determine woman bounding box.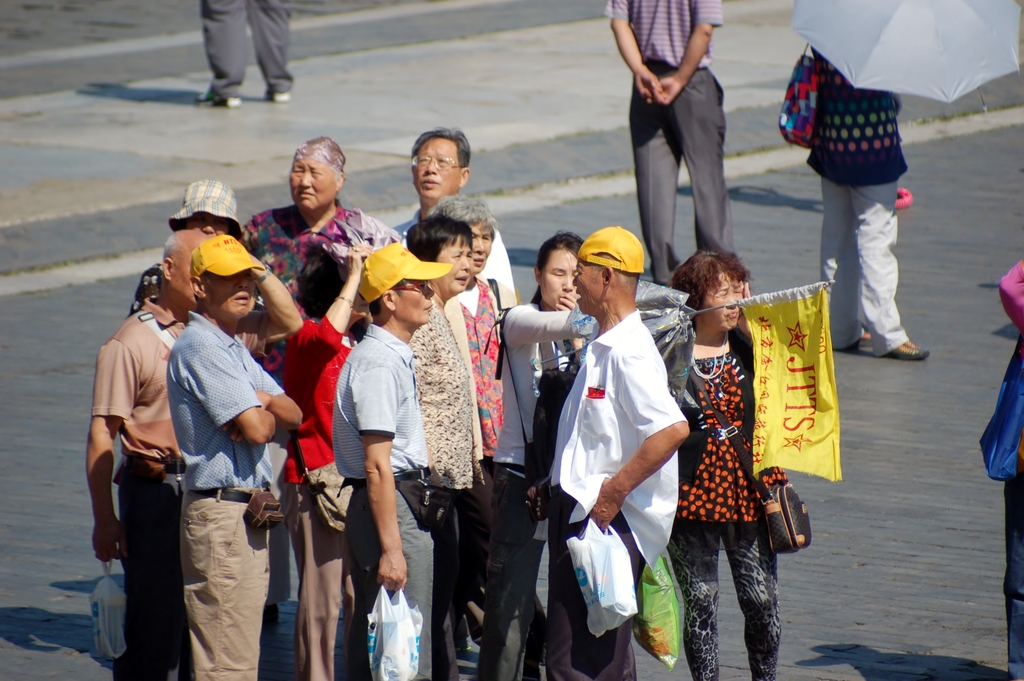
Determined: pyautogui.locateOnScreen(241, 130, 399, 370).
